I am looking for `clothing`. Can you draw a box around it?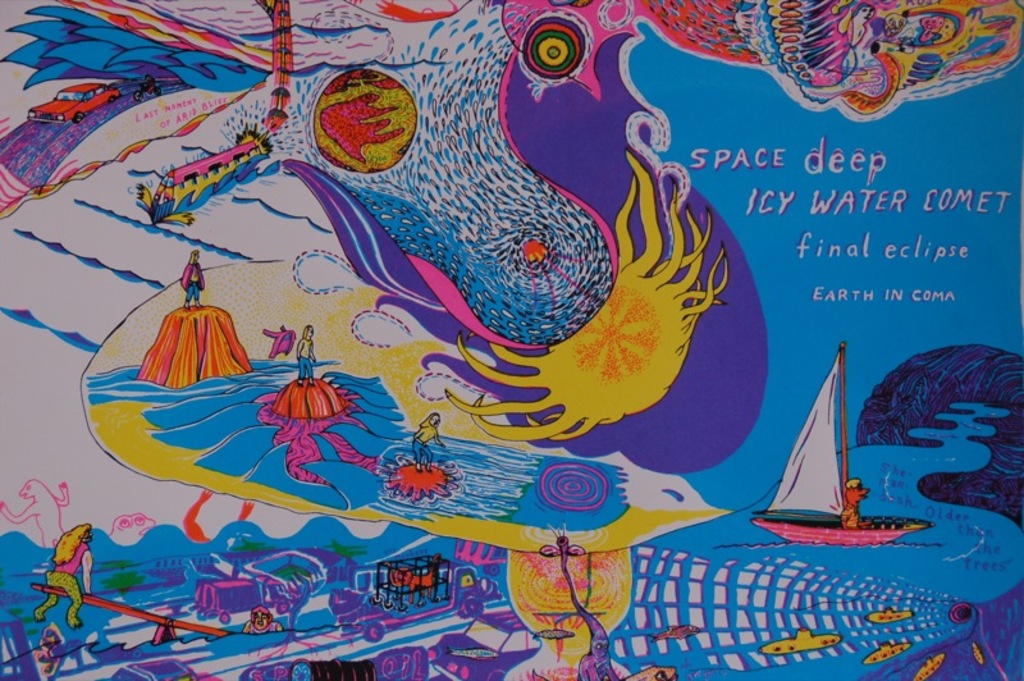
Sure, the bounding box is locate(174, 261, 207, 301).
